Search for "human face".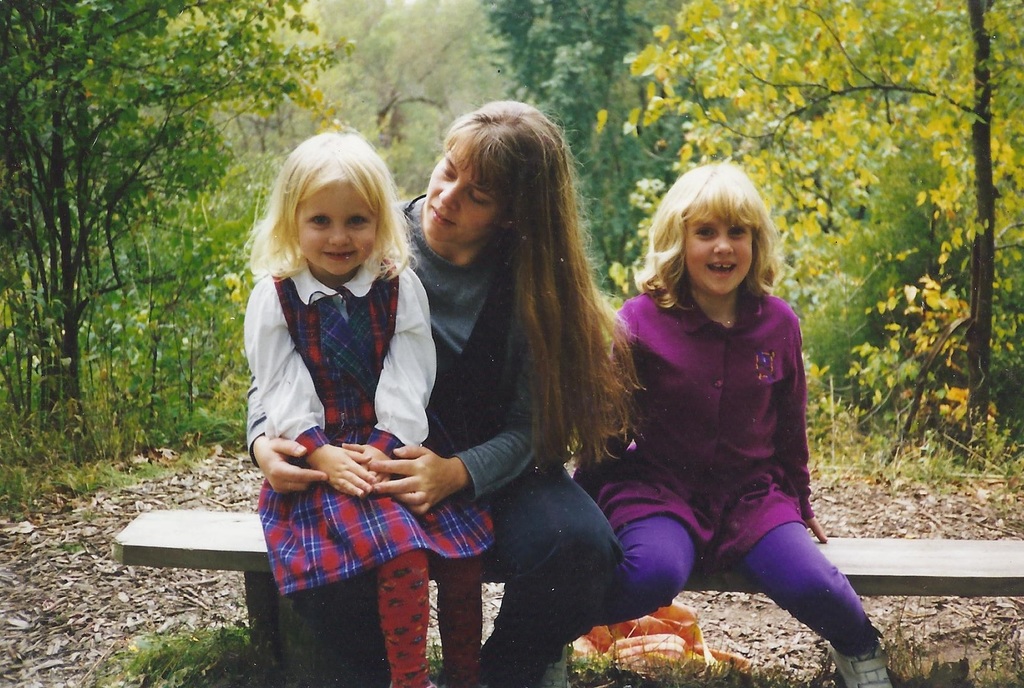
Found at bbox=(417, 143, 508, 244).
